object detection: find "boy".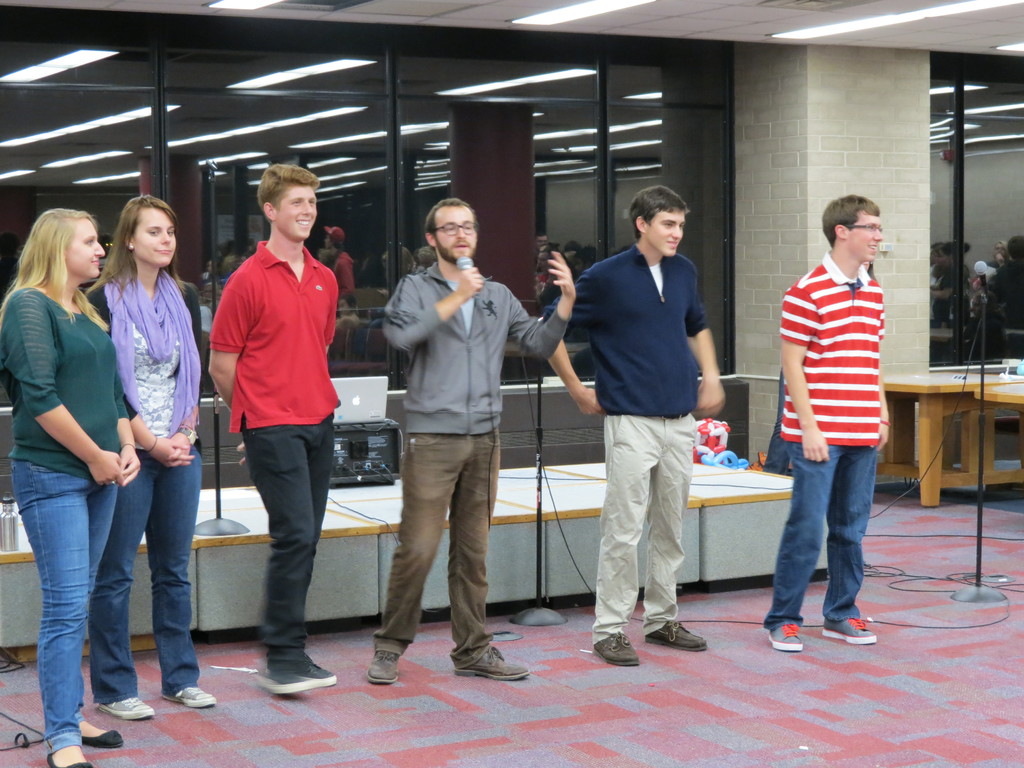
[x1=762, y1=198, x2=890, y2=652].
